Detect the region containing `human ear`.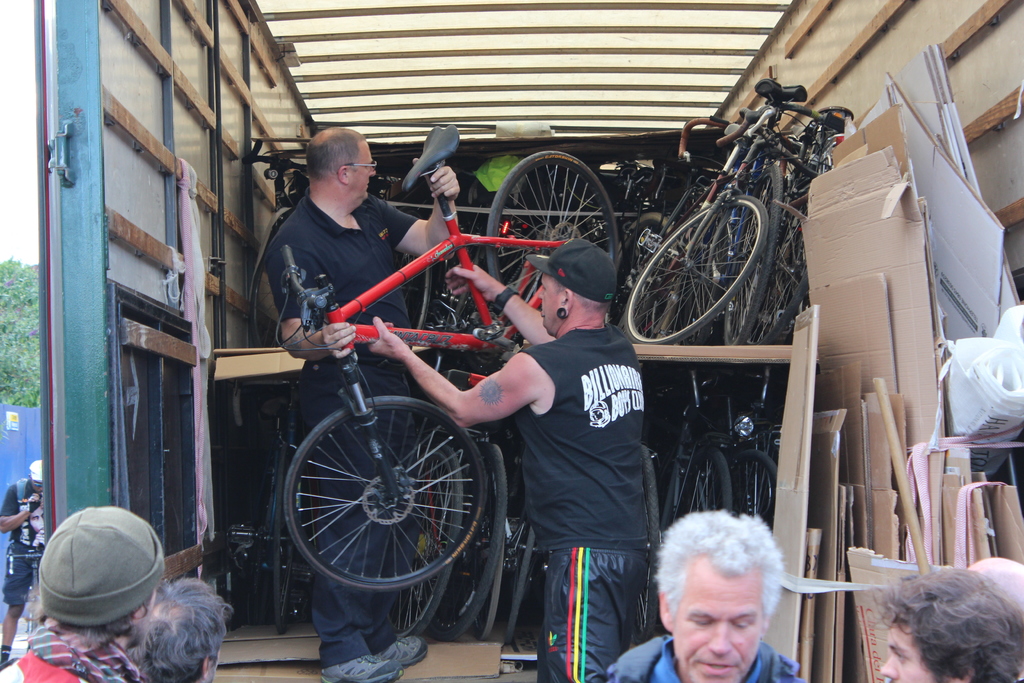
crop(657, 592, 674, 629).
